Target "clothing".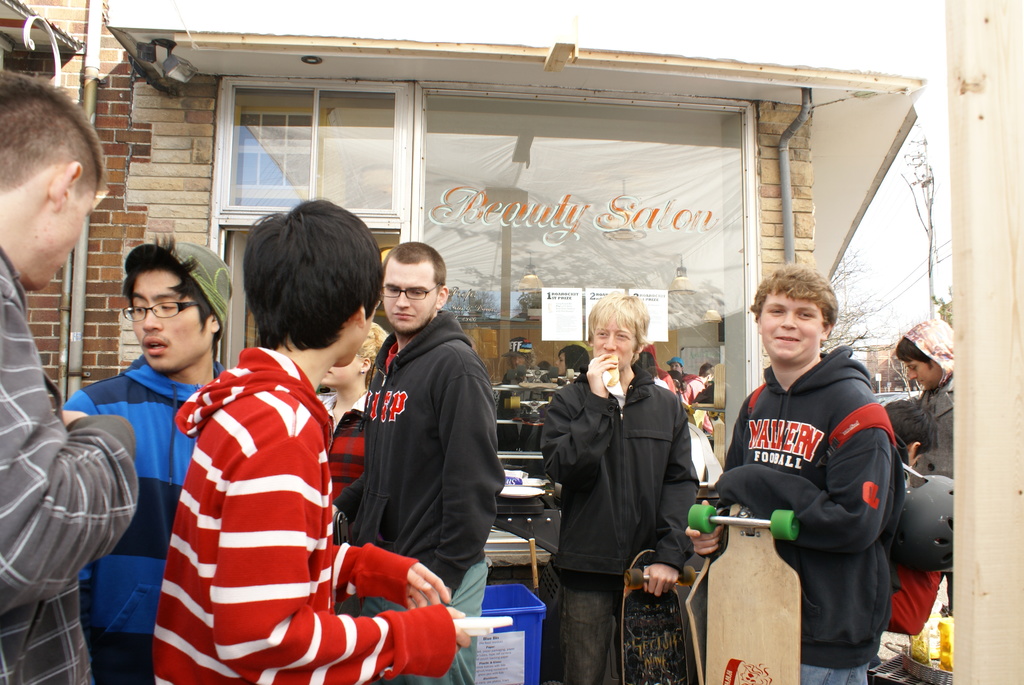
Target region: region(319, 388, 368, 540).
